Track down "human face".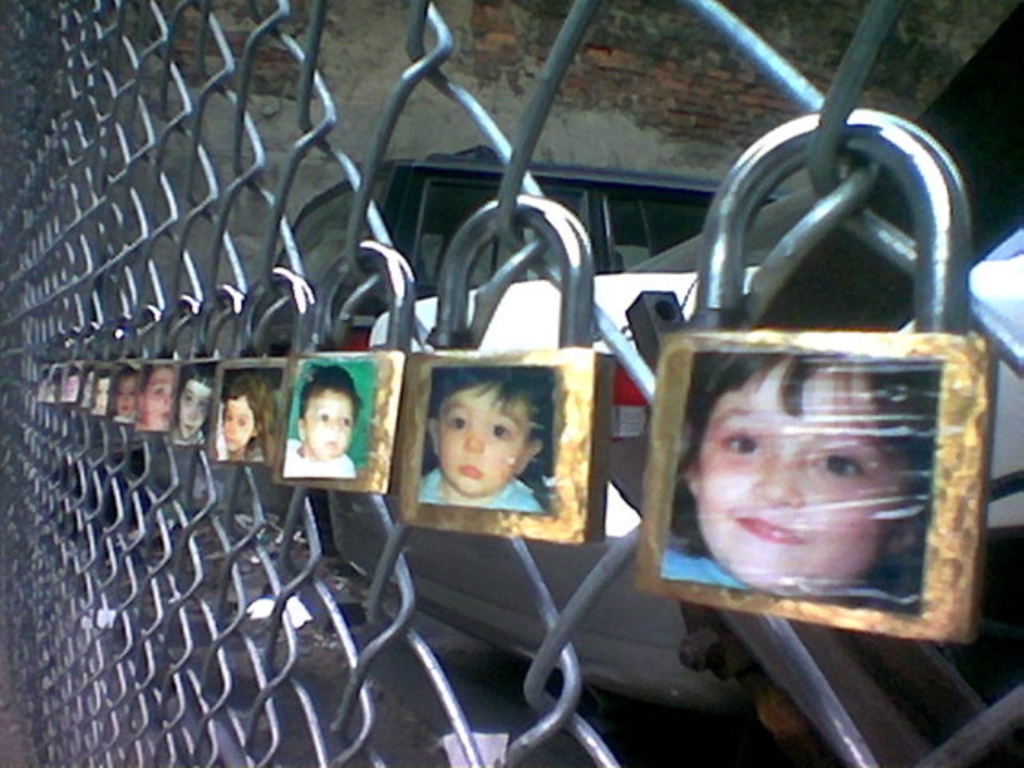
Tracked to <region>305, 393, 353, 463</region>.
